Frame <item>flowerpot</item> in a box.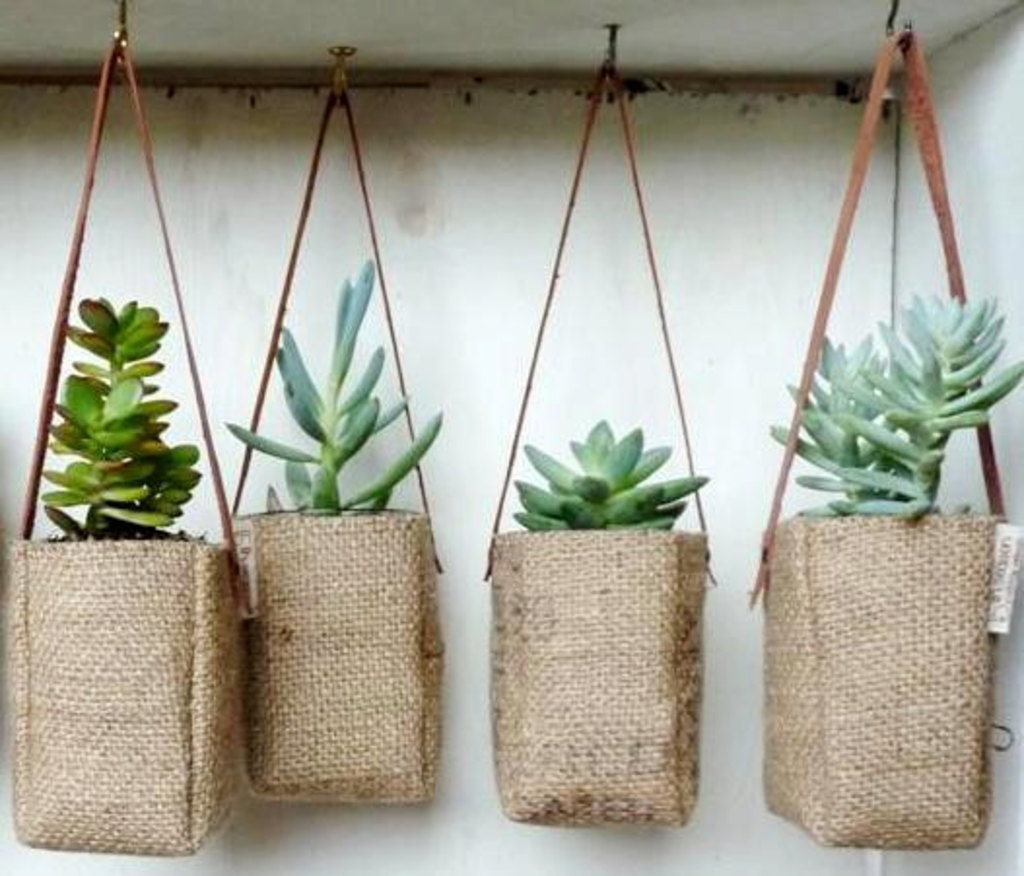
crop(12, 532, 266, 849).
